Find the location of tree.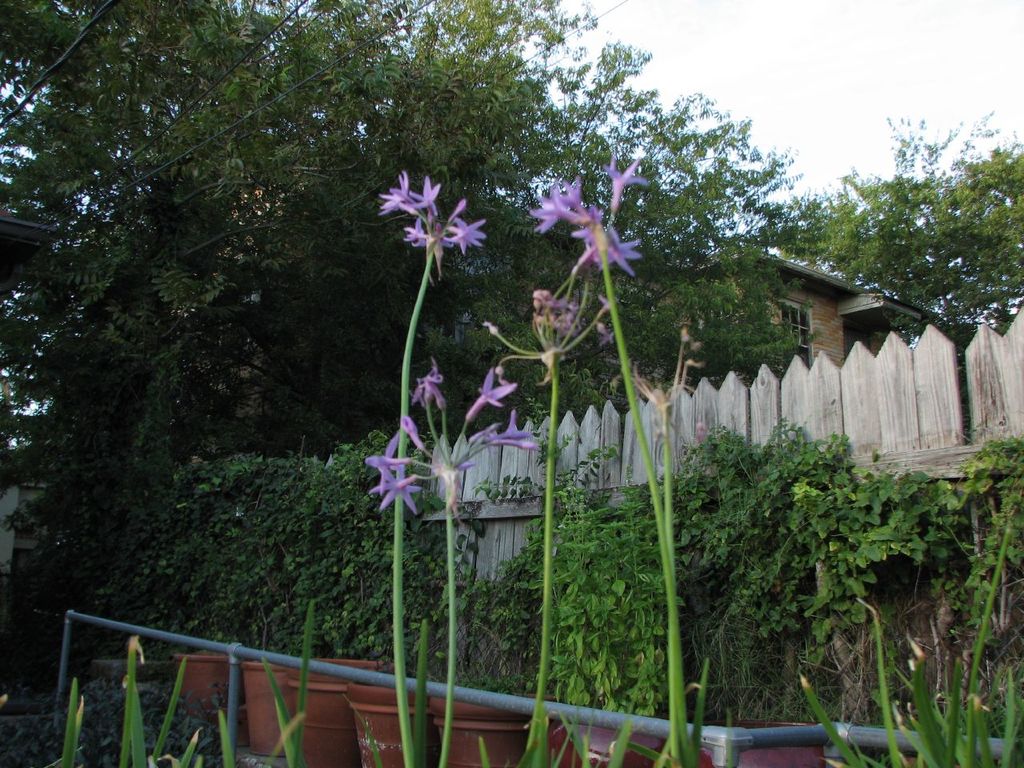
Location: [x1=829, y1=129, x2=1014, y2=358].
